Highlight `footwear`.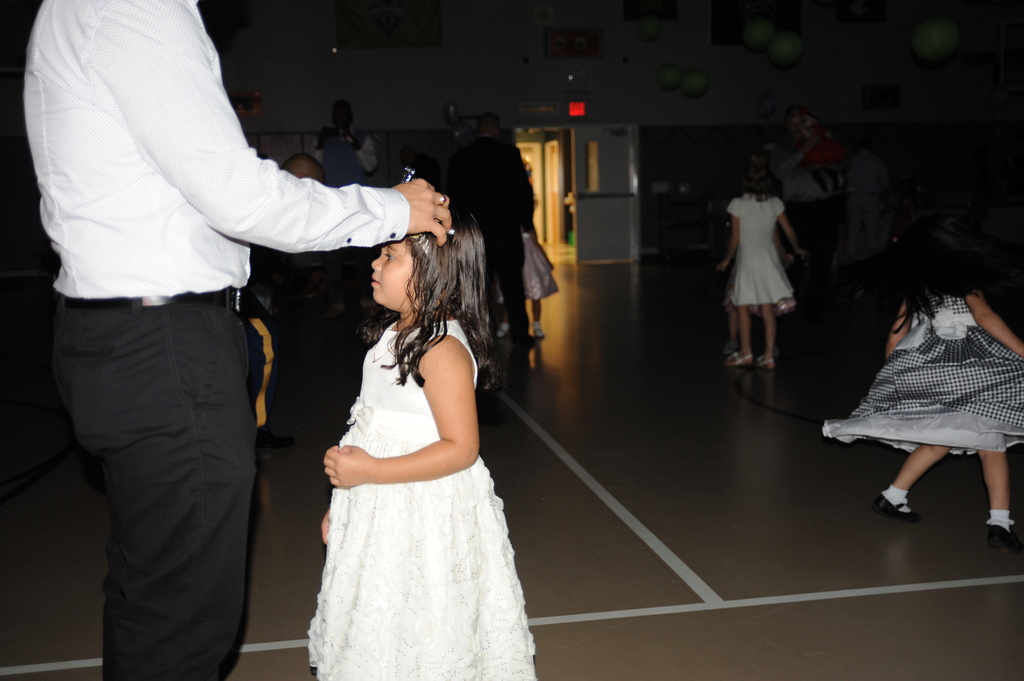
Highlighted region: <region>723, 354, 748, 368</region>.
